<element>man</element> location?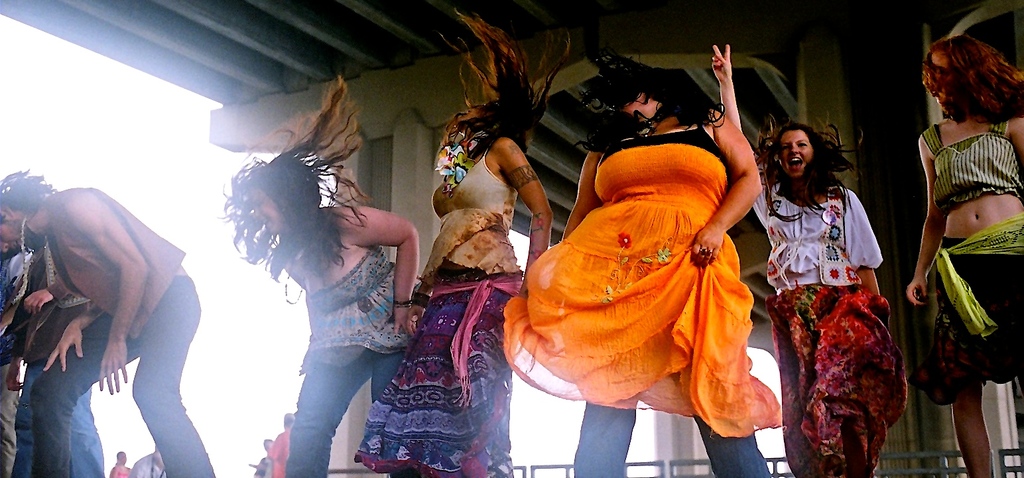
127,446,169,477
